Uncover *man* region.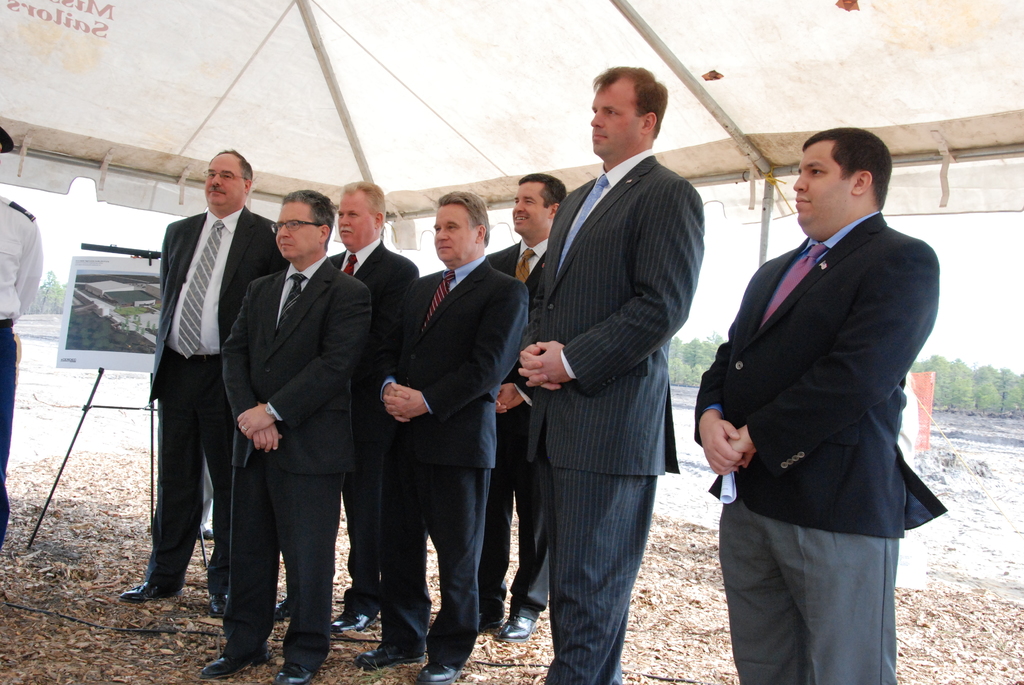
Uncovered: l=357, t=182, r=529, b=684.
